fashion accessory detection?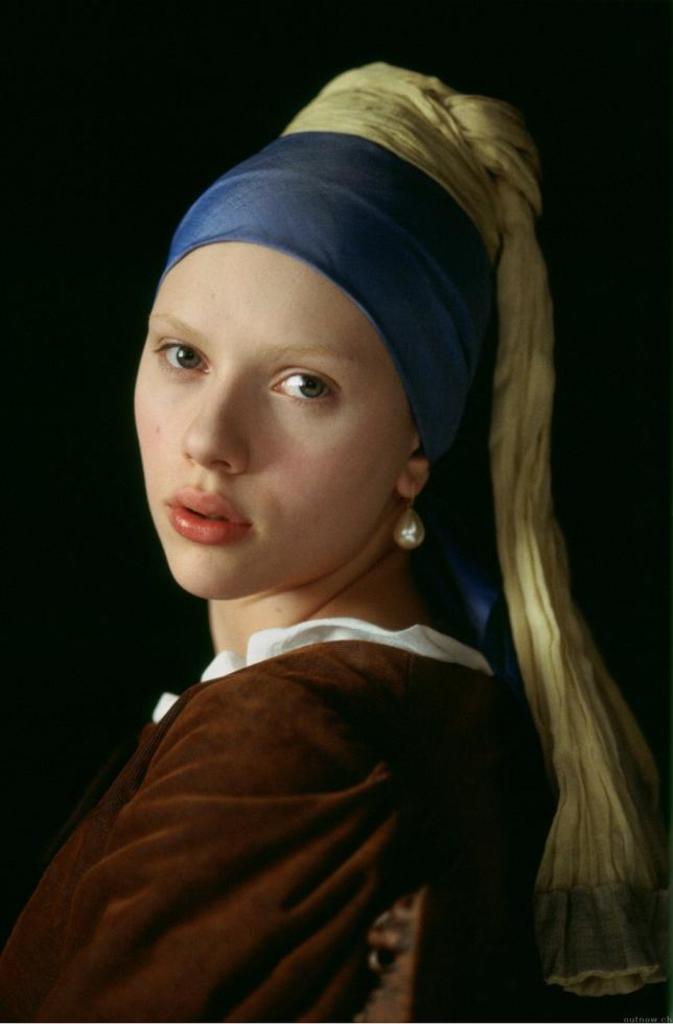
left=392, top=484, right=424, bottom=548
